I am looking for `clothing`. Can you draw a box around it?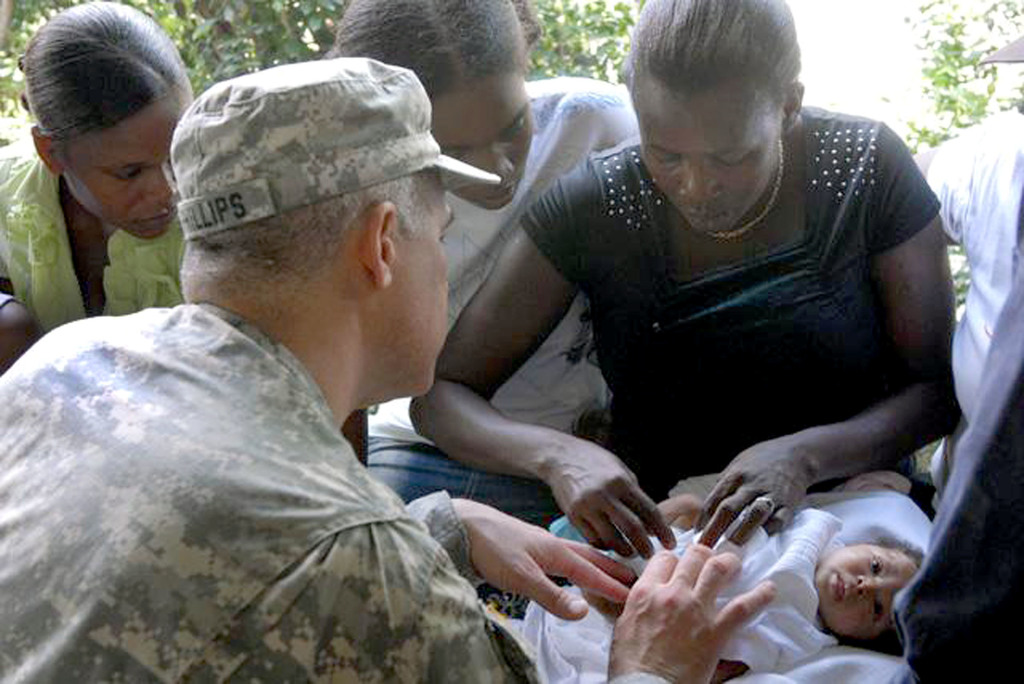
Sure, the bounding box is bbox=[404, 76, 628, 322].
